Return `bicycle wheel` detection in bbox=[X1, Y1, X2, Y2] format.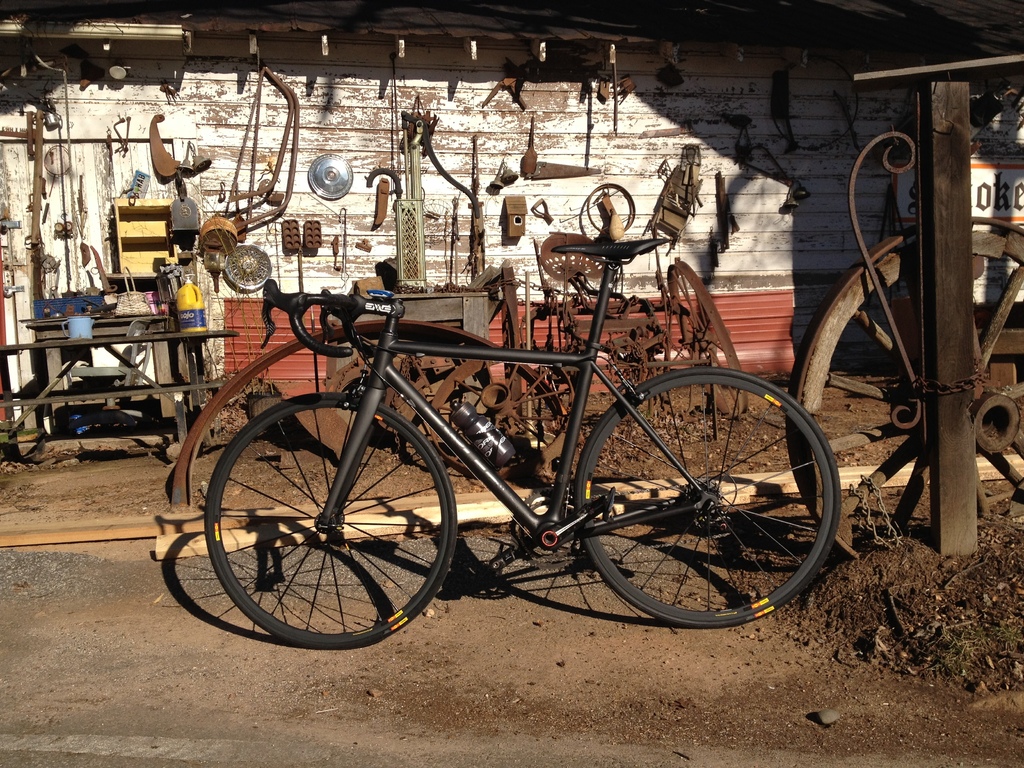
bbox=[205, 390, 457, 651].
